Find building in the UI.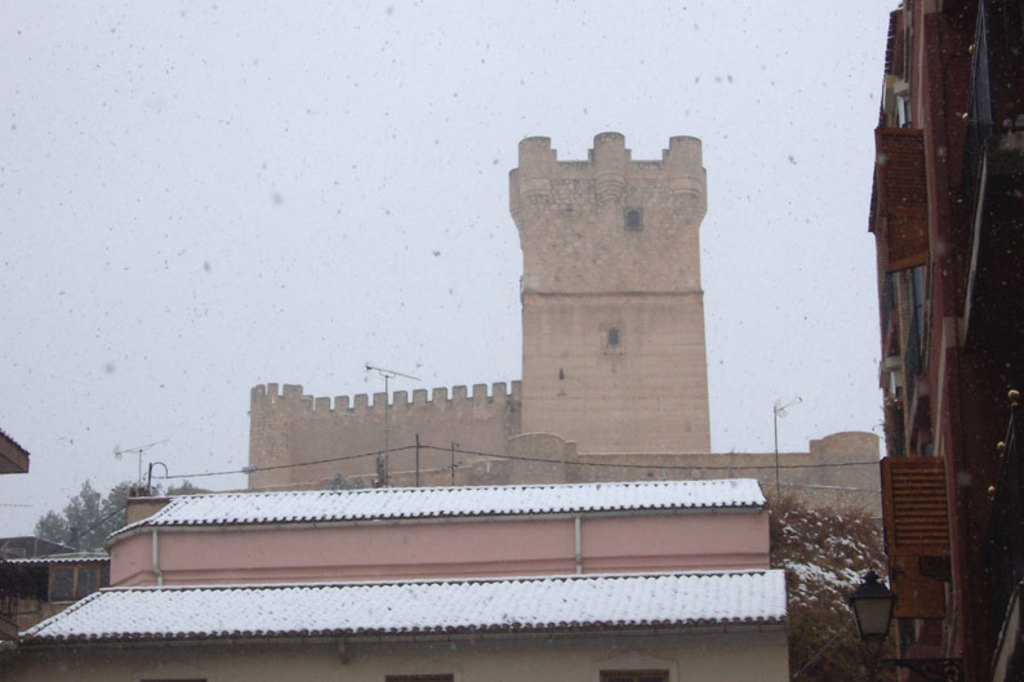
UI element at 868,0,1023,681.
